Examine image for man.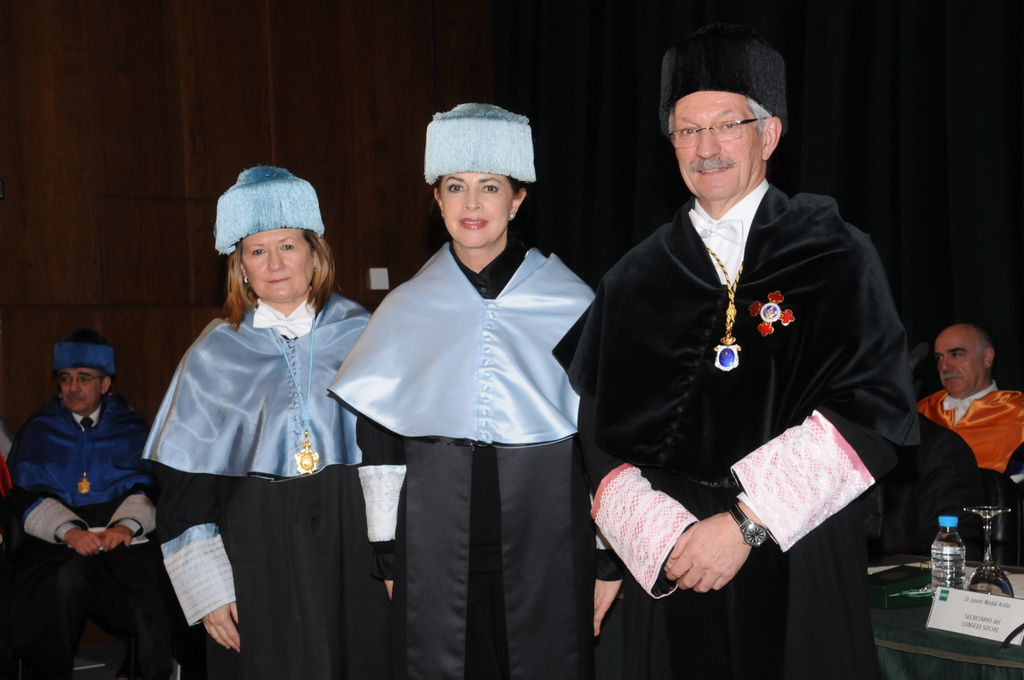
Examination result: <box>4,333,177,679</box>.
